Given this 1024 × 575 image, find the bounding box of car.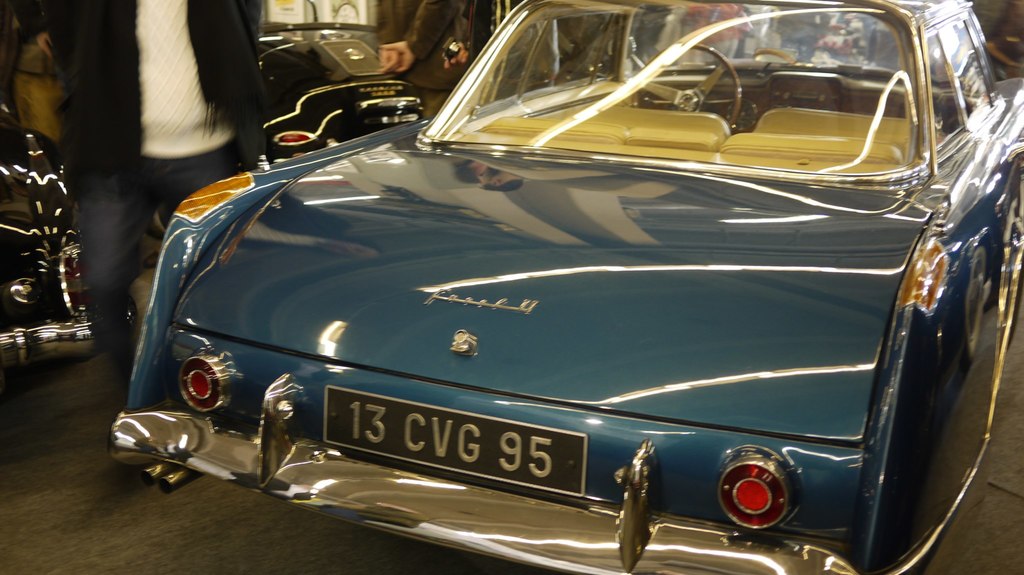
l=110, t=0, r=1023, b=574.
